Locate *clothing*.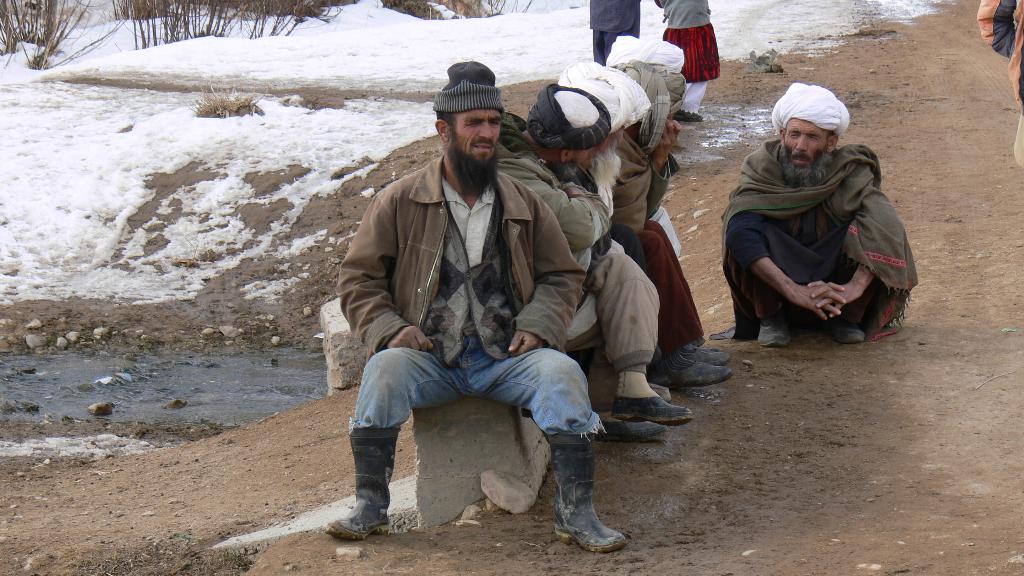
Bounding box: left=493, top=113, right=660, bottom=380.
